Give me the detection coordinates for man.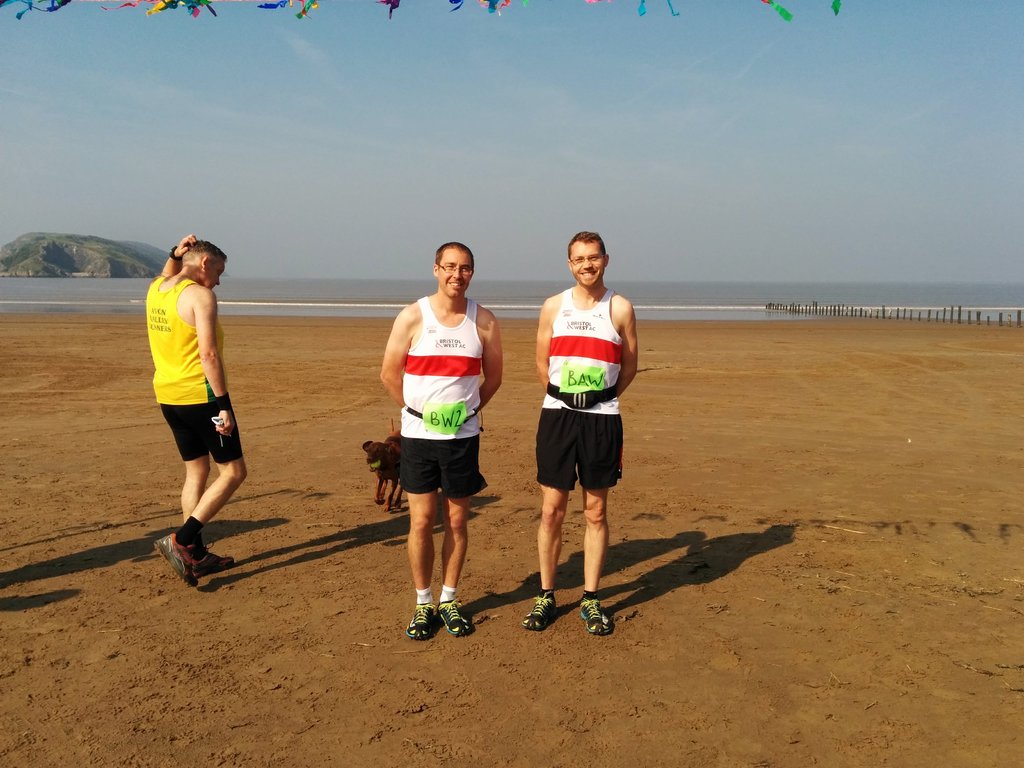
detection(521, 230, 644, 635).
